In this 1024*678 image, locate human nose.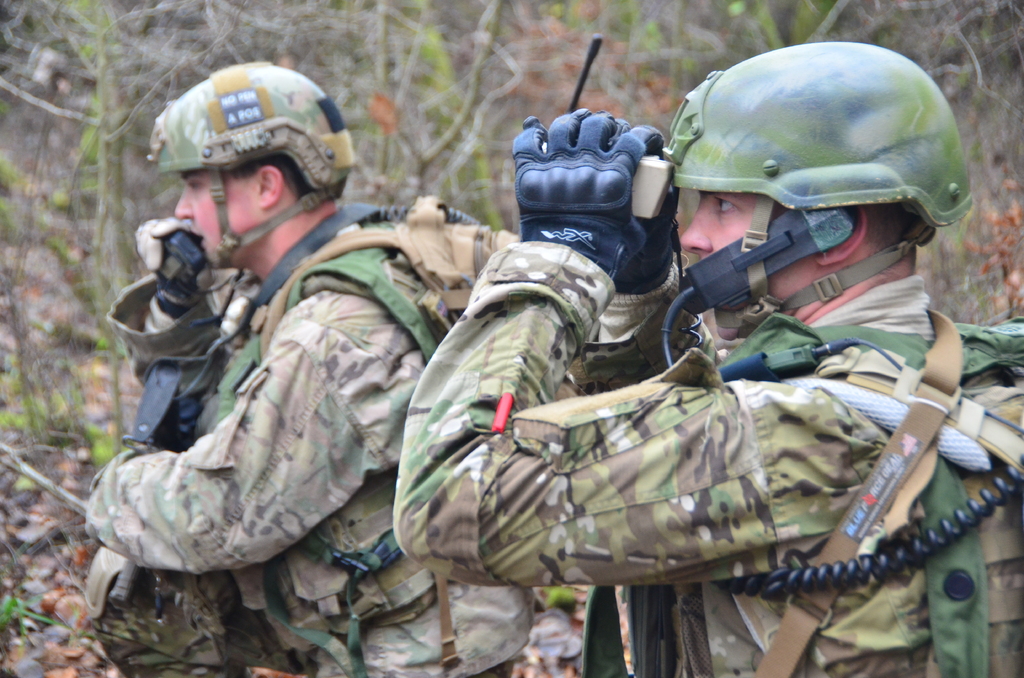
Bounding box: rect(681, 202, 711, 252).
